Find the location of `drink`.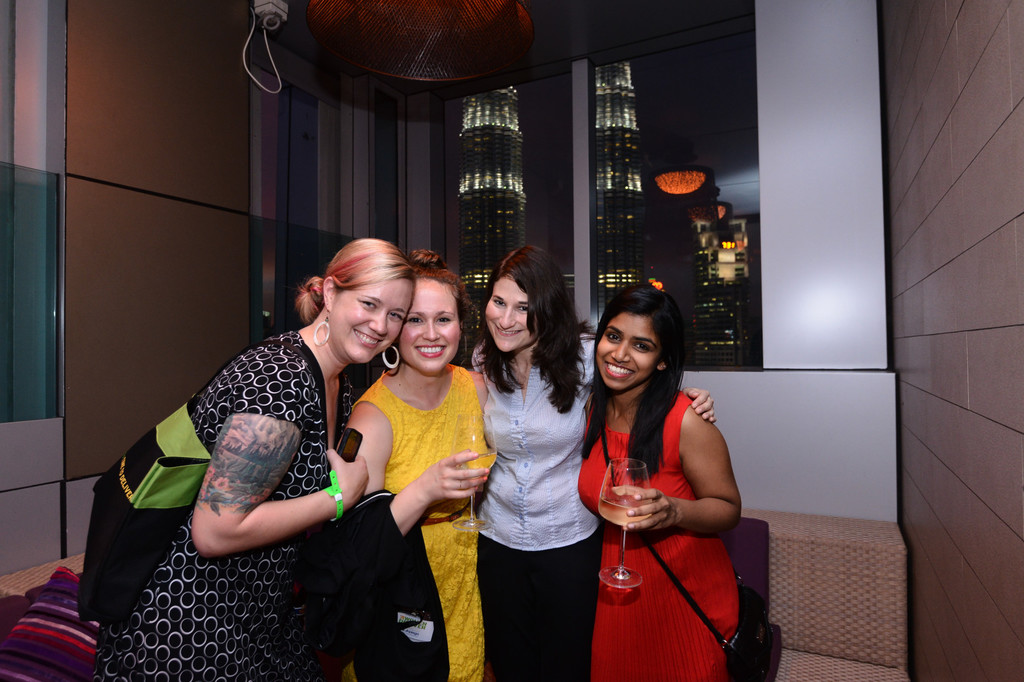
Location: [x1=601, y1=488, x2=653, y2=524].
